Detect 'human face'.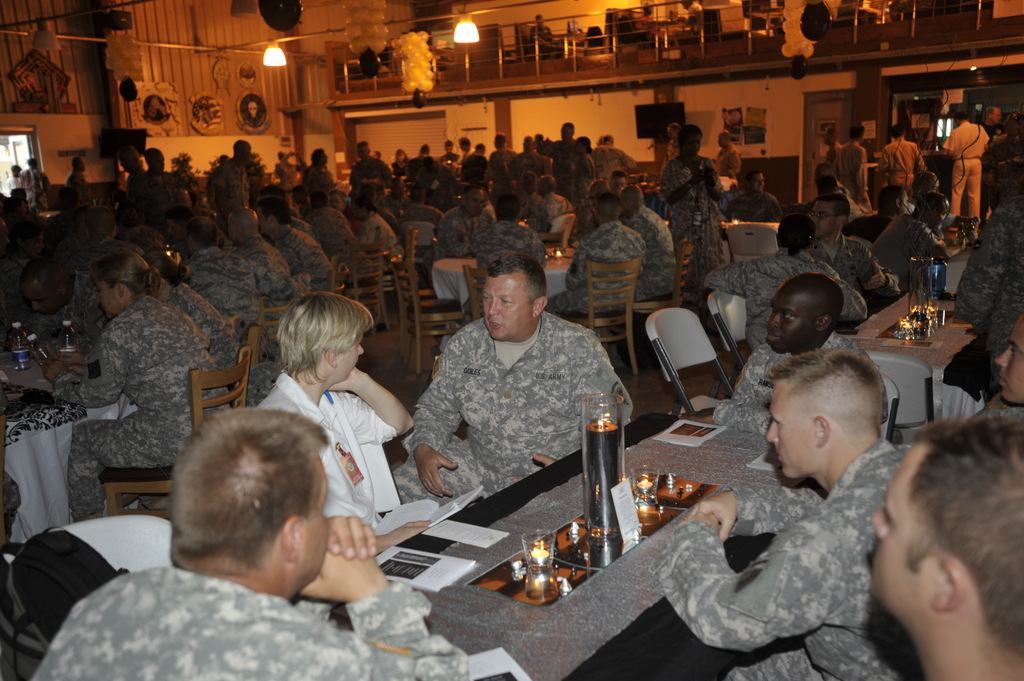
Detected at (left=332, top=335, right=363, bottom=374).
